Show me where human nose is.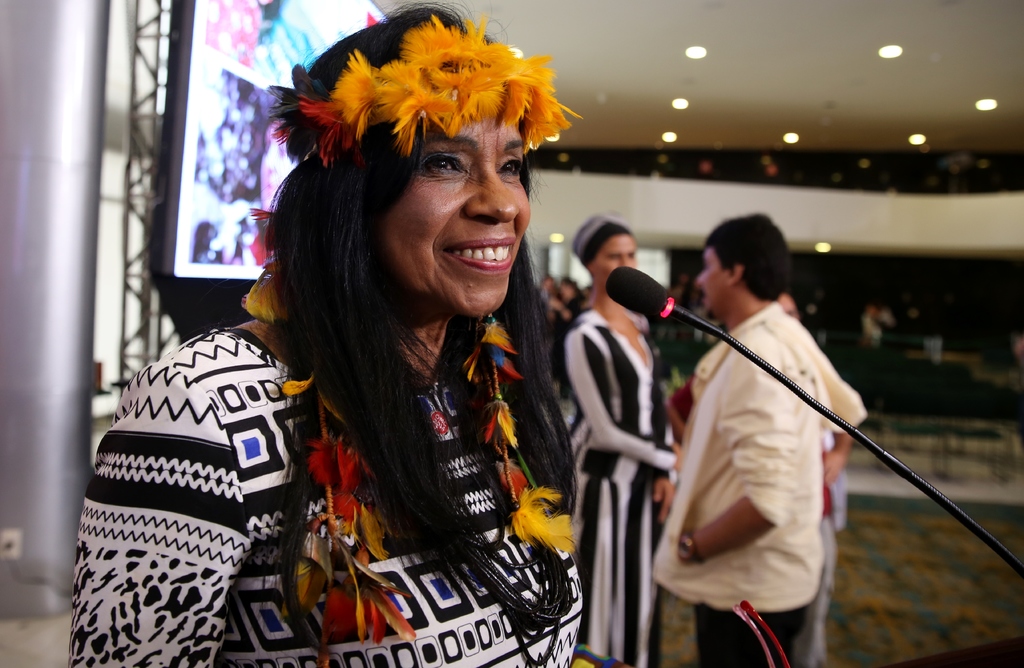
human nose is at 460 140 516 220.
